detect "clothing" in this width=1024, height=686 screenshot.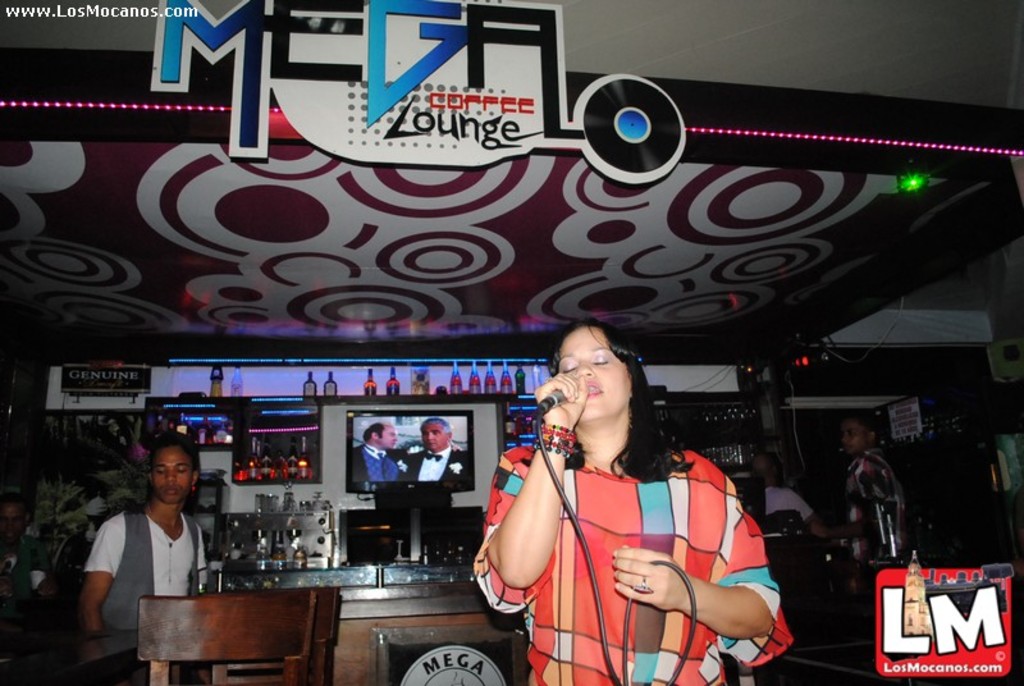
Detection: 353/447/412/477.
